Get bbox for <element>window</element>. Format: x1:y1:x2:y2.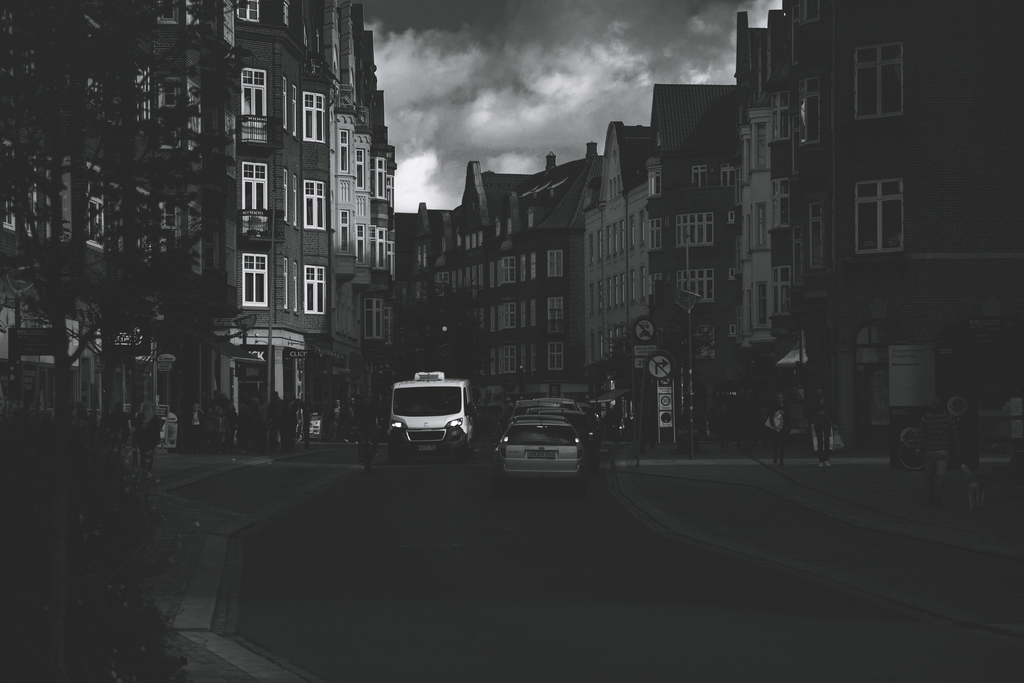
234:0:257:24.
